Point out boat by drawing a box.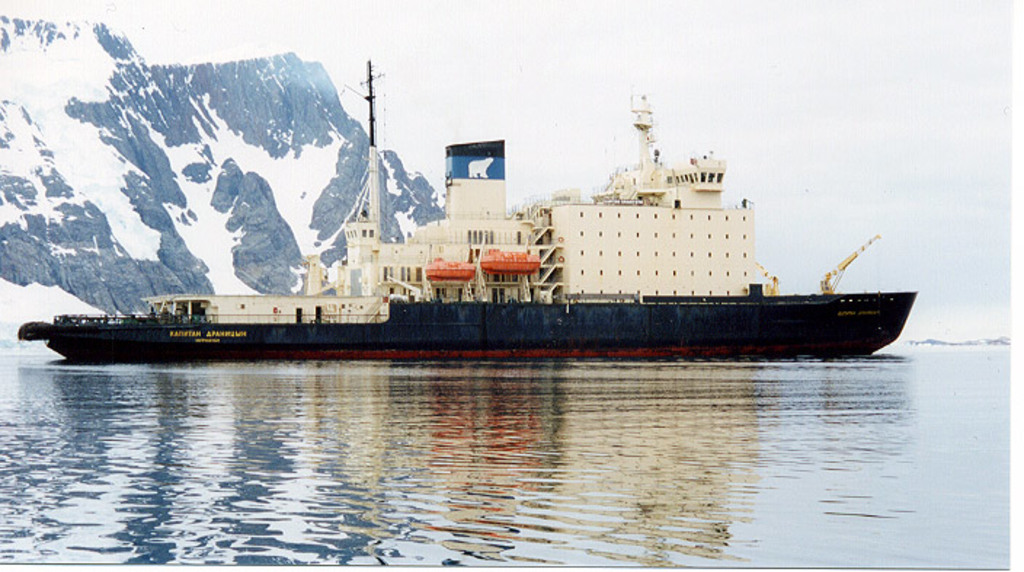
{"x1": 58, "y1": 99, "x2": 982, "y2": 343}.
